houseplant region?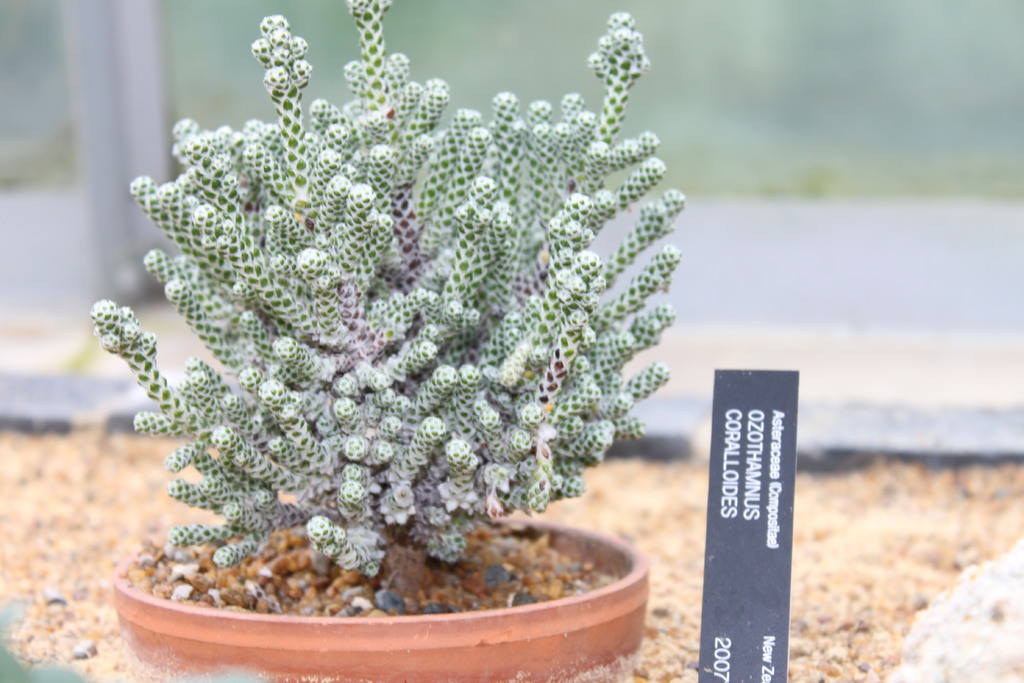
<box>84,0,694,682</box>
